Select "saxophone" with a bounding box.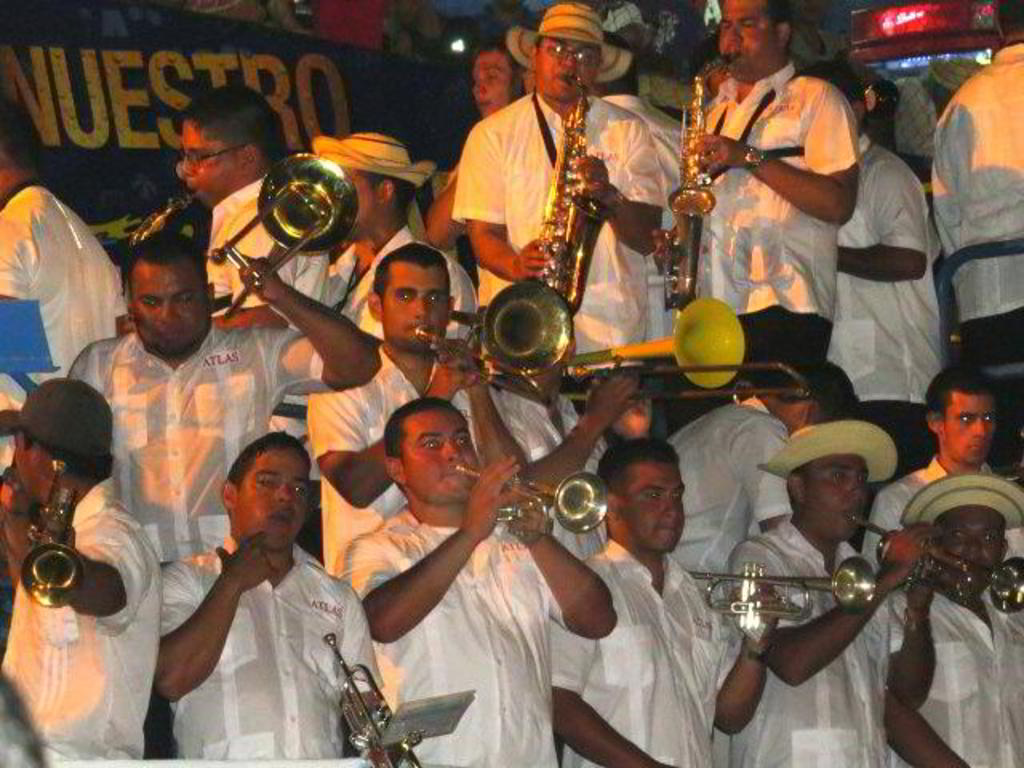
(538, 70, 613, 318).
